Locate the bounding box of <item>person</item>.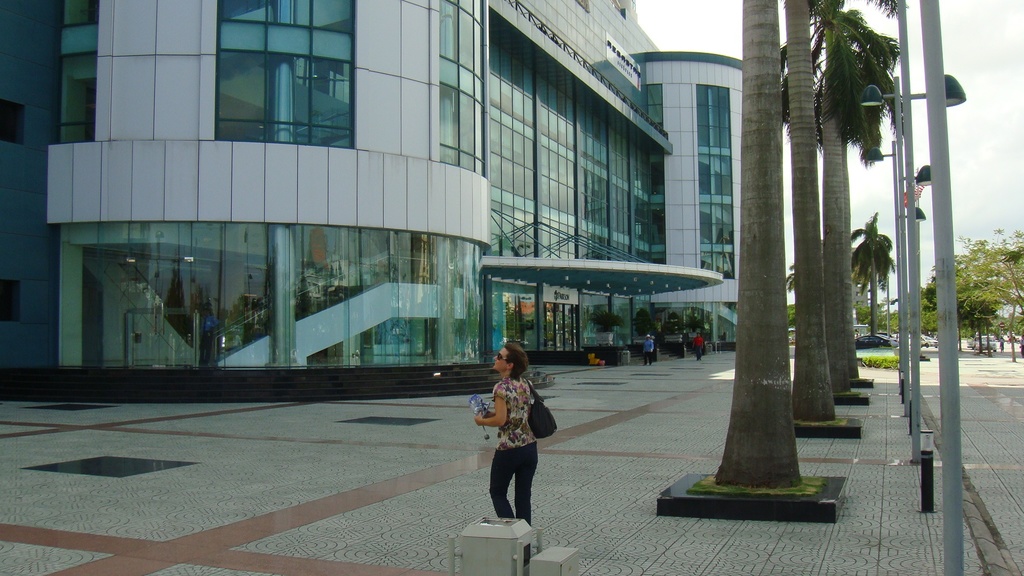
Bounding box: 689, 330, 701, 359.
